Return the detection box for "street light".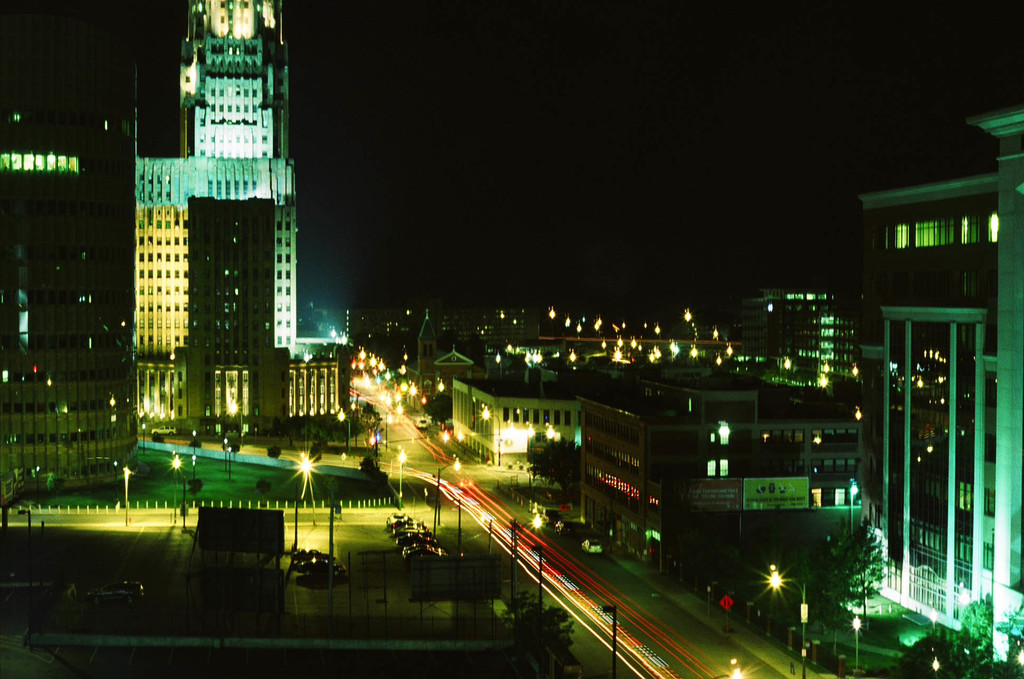
locate(296, 454, 317, 529).
